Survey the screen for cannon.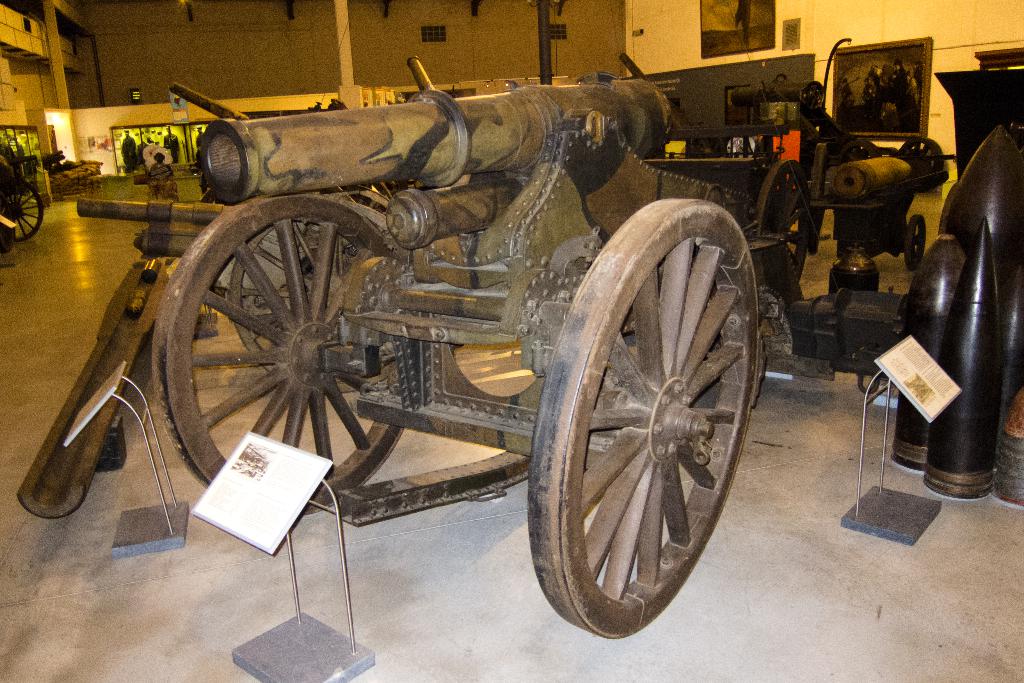
Survey found: crop(150, 56, 840, 641).
